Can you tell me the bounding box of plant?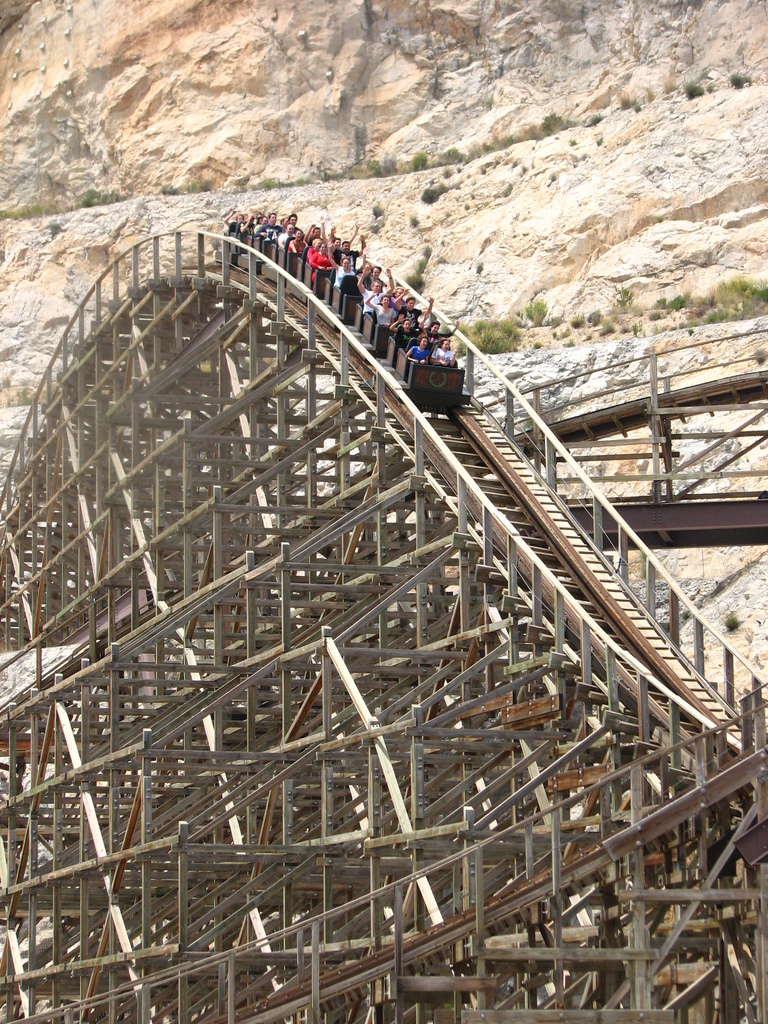
bbox=[702, 72, 716, 95].
